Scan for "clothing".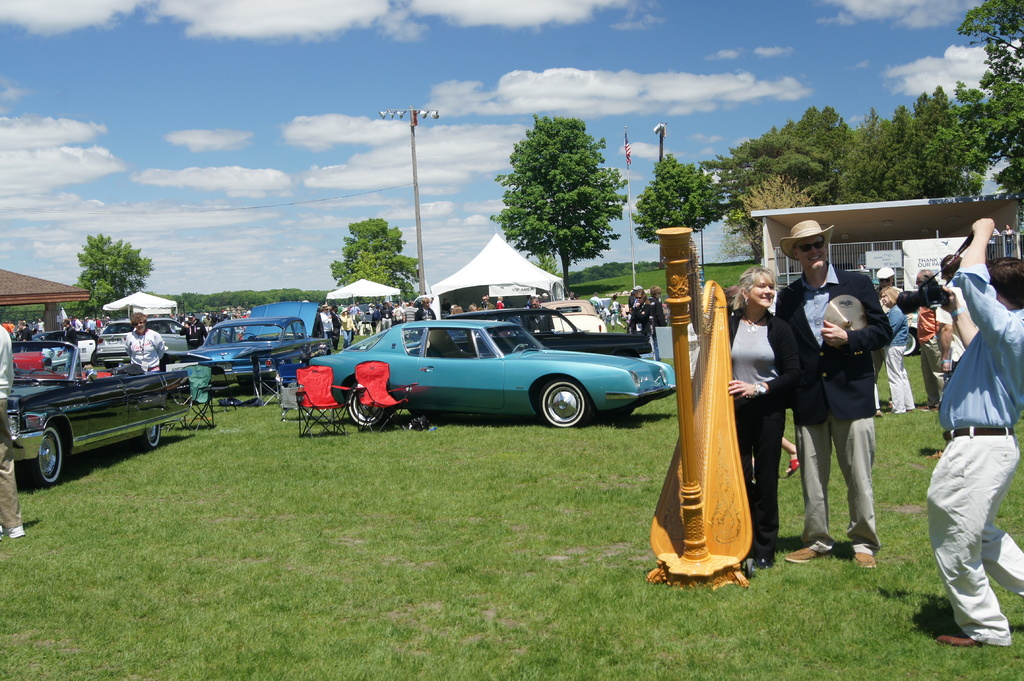
Scan result: {"left": 730, "top": 310, "right": 801, "bottom": 562}.
